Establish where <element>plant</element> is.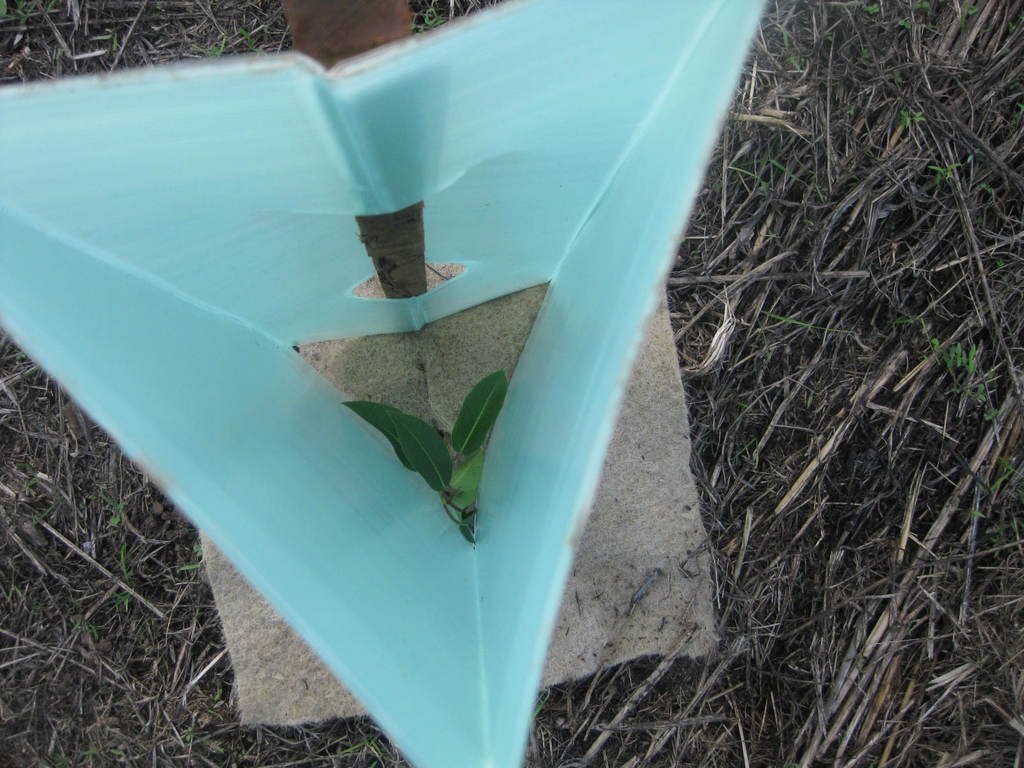
Established at 943,335,980,383.
